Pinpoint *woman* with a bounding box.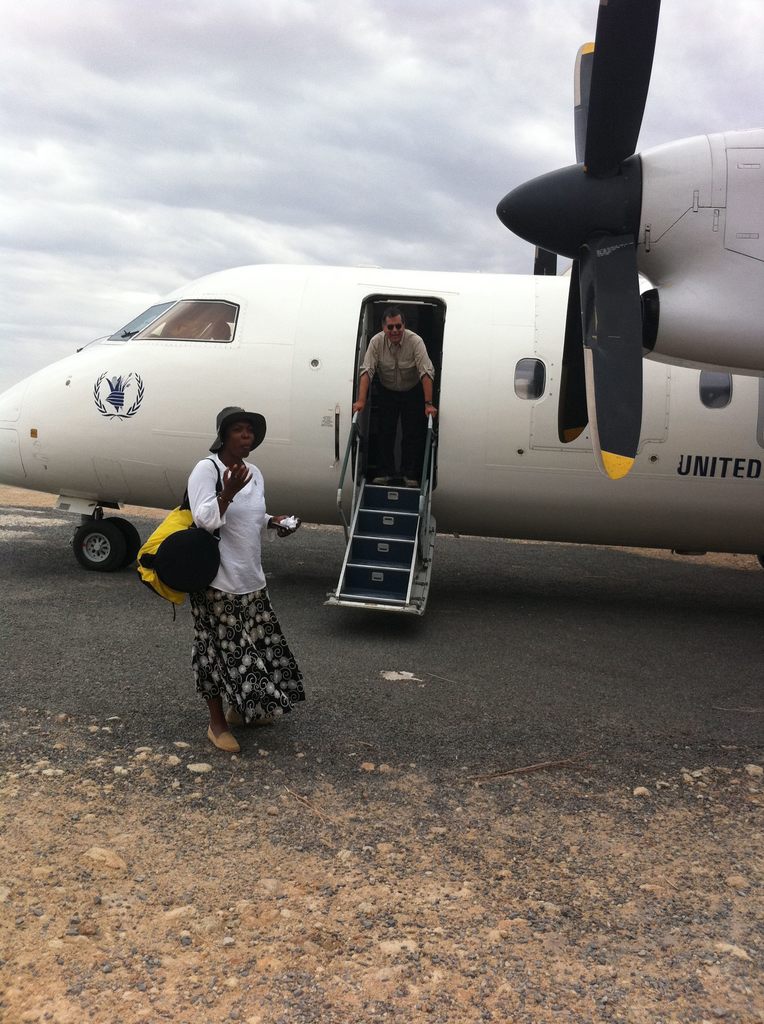
<box>163,392,300,733</box>.
